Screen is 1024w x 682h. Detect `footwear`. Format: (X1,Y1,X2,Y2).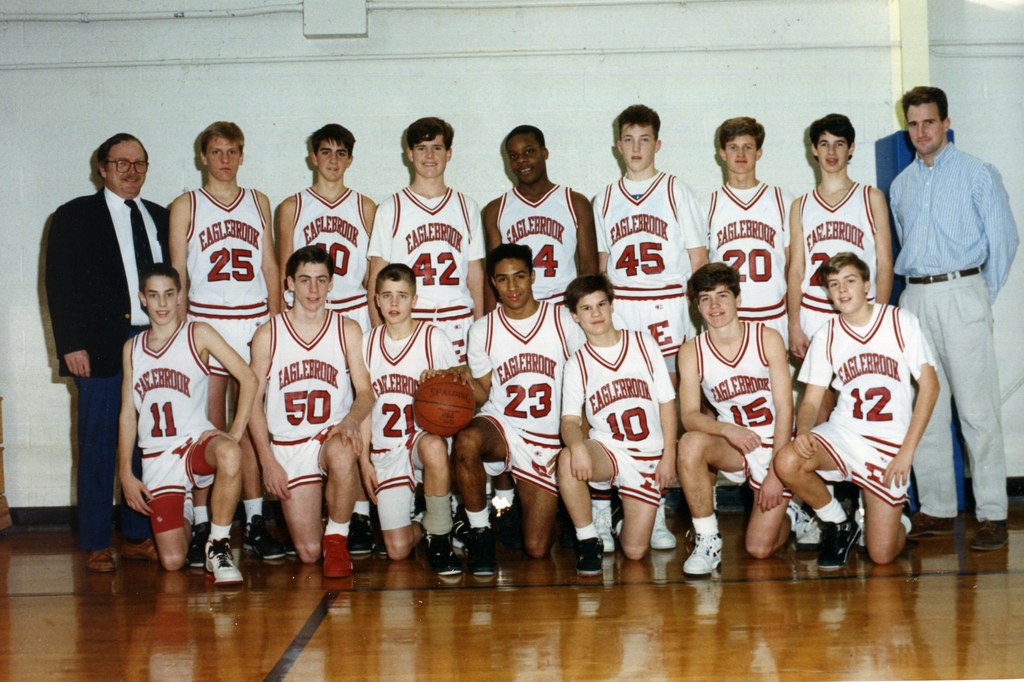
(814,510,861,578).
